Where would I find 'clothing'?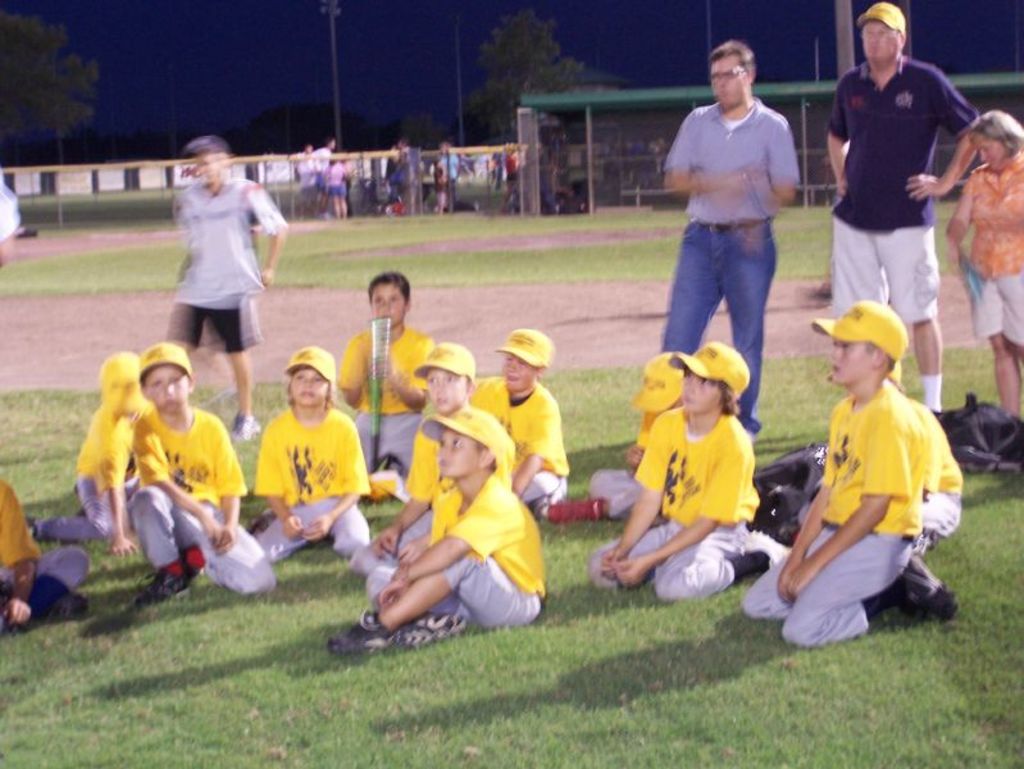
At BBox(833, 54, 979, 324).
